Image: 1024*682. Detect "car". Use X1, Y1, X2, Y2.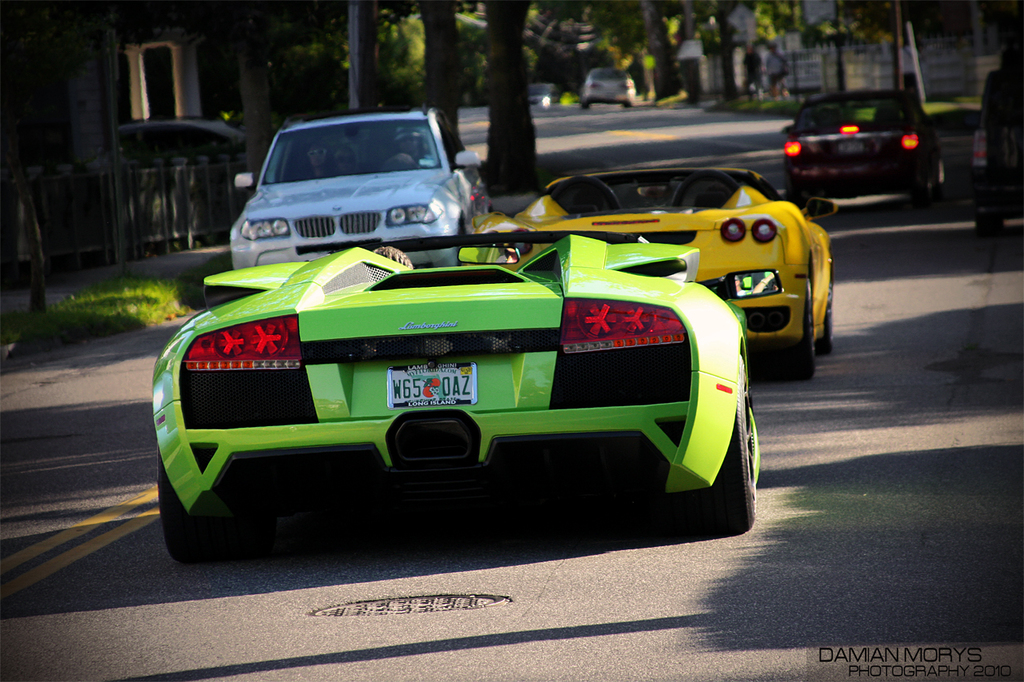
524, 82, 562, 119.
